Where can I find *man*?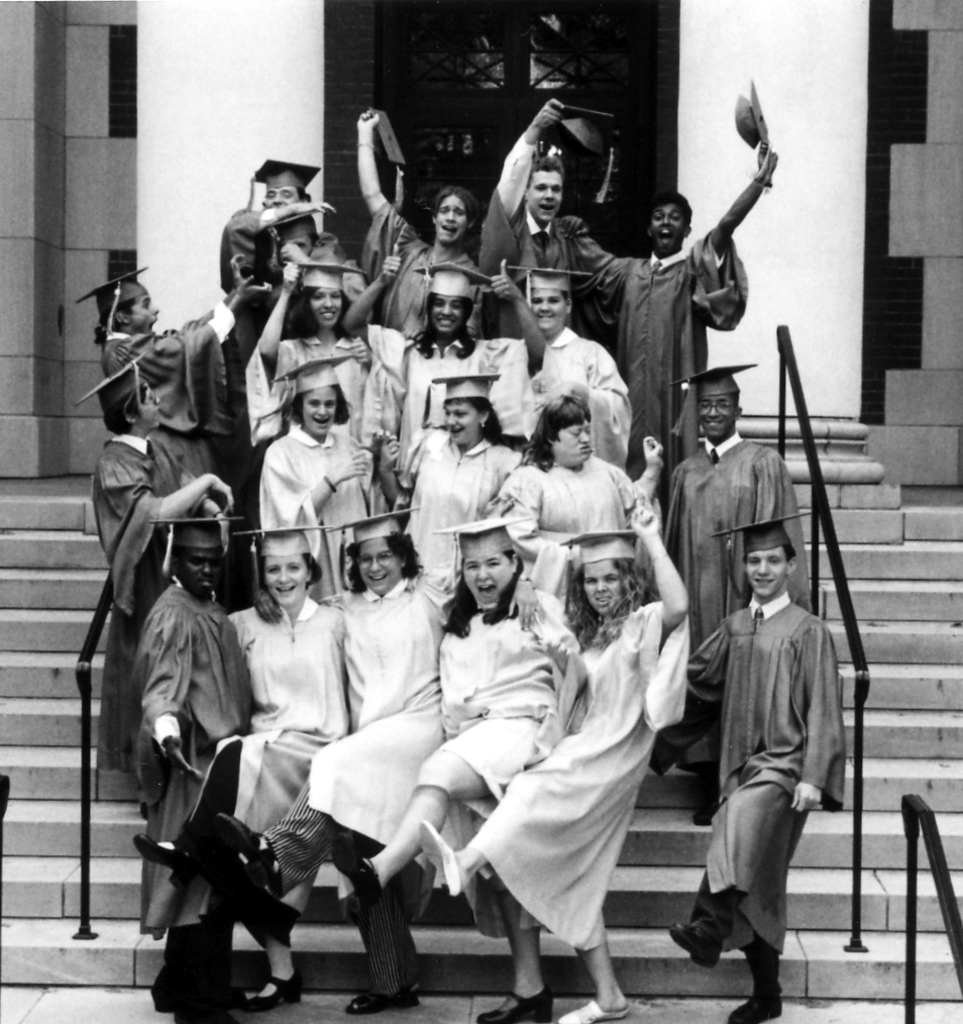
You can find it at select_region(93, 363, 239, 788).
